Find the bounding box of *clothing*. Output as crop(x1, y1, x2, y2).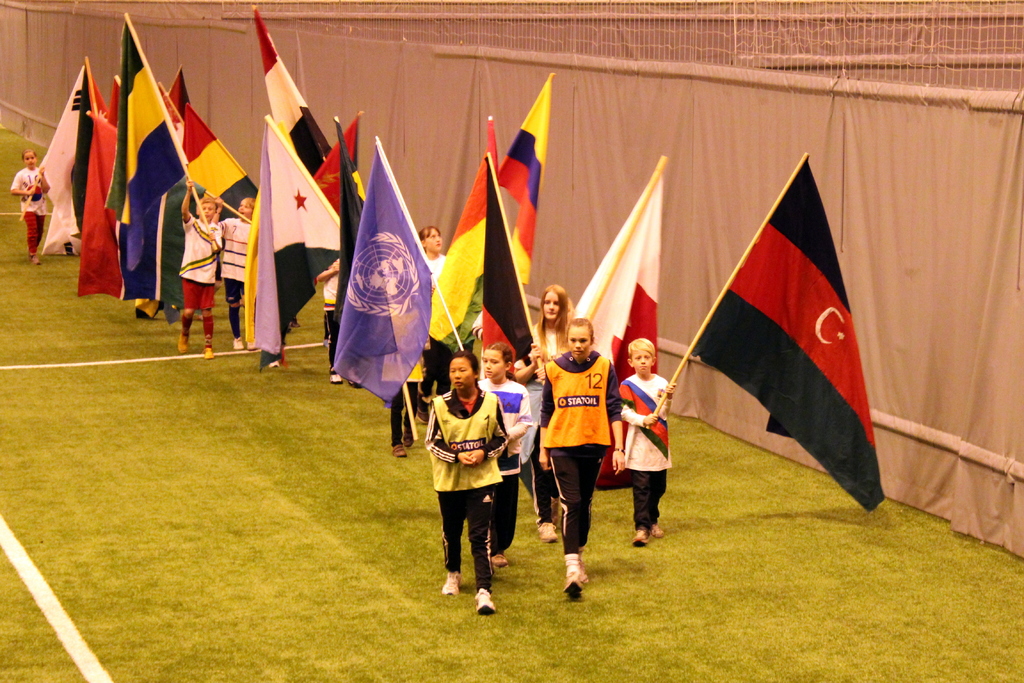
crop(541, 343, 614, 454).
